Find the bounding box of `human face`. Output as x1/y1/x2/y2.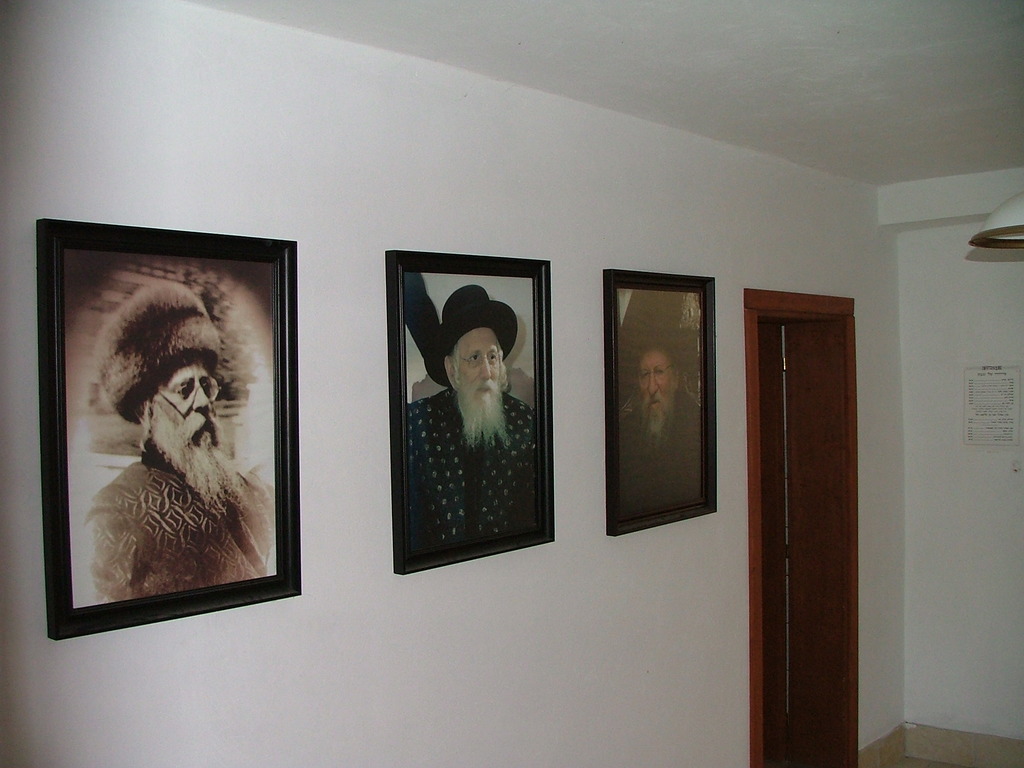
457/332/502/402.
